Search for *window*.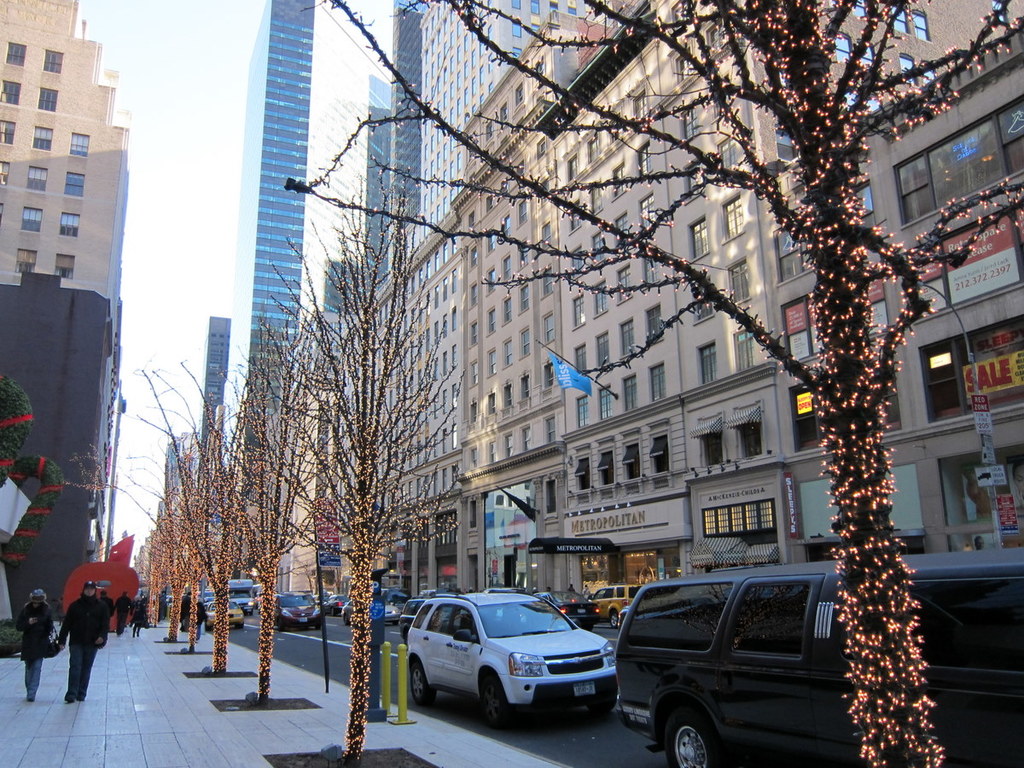
Found at bbox(541, 312, 553, 346).
